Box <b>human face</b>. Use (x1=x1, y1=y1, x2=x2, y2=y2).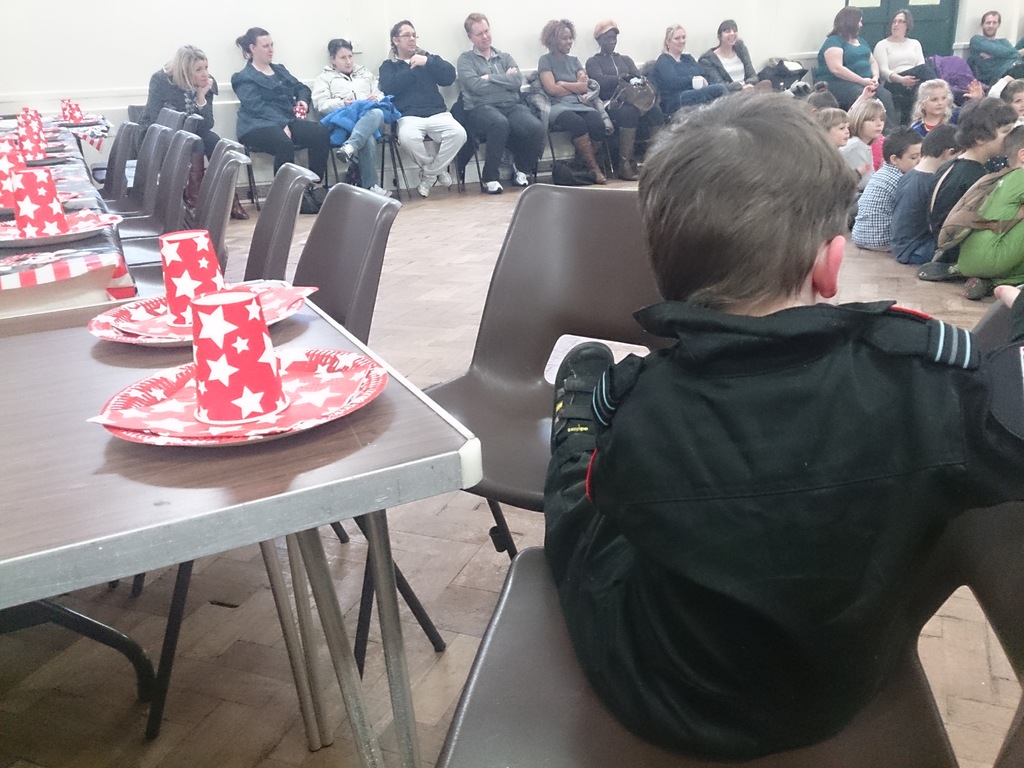
(x1=471, y1=28, x2=491, y2=49).
